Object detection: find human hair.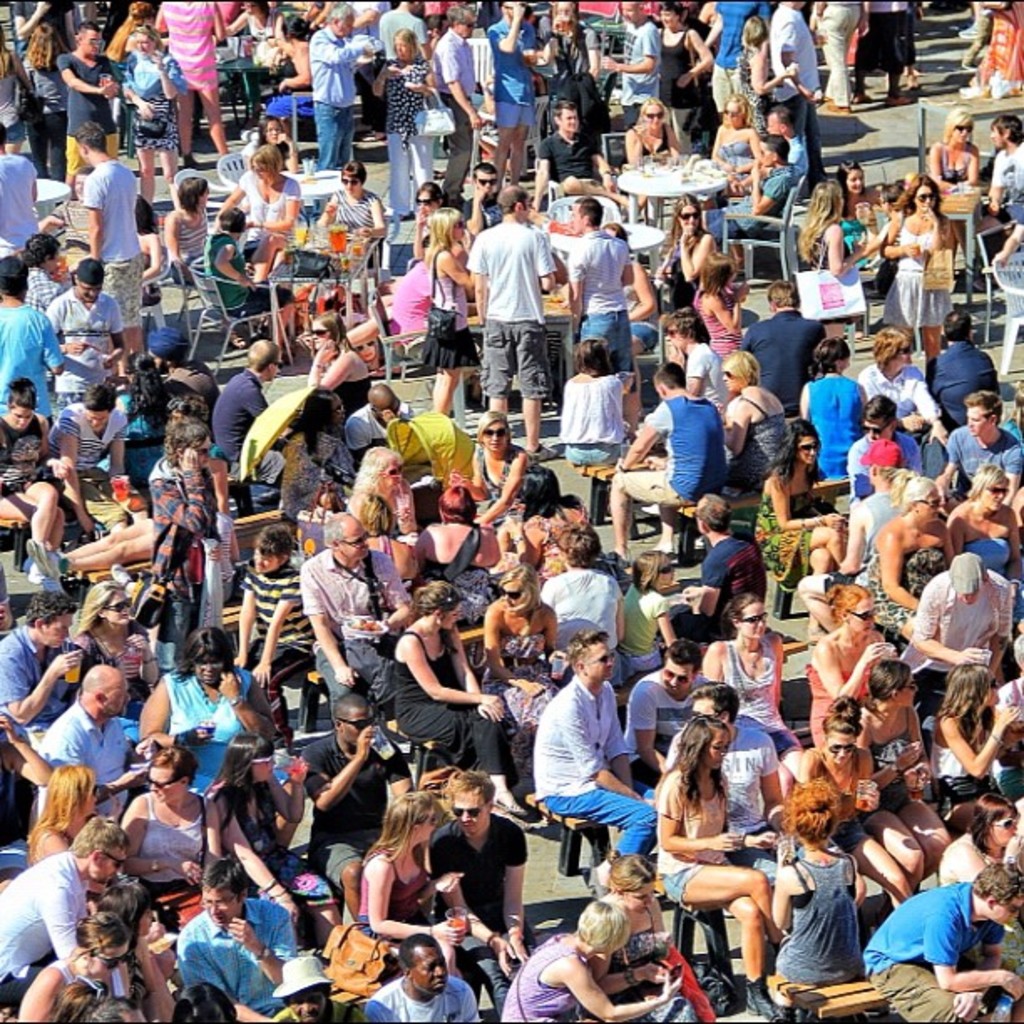
x1=408, y1=574, x2=458, y2=651.
